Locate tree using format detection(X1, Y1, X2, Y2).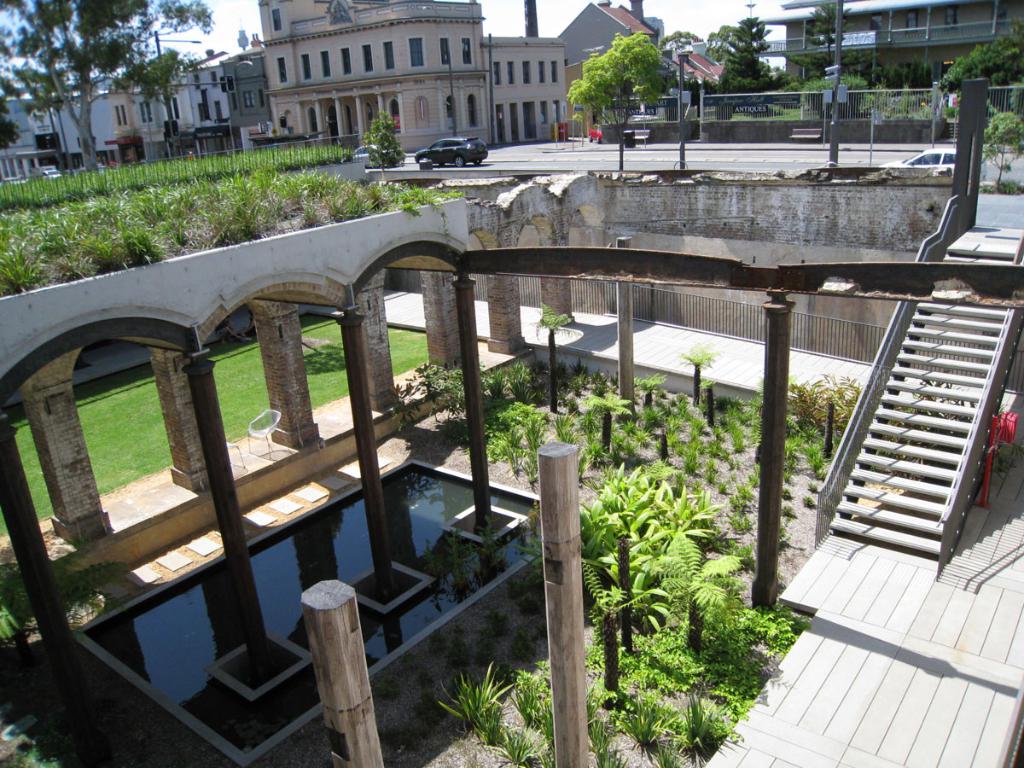
detection(713, 15, 771, 88).
